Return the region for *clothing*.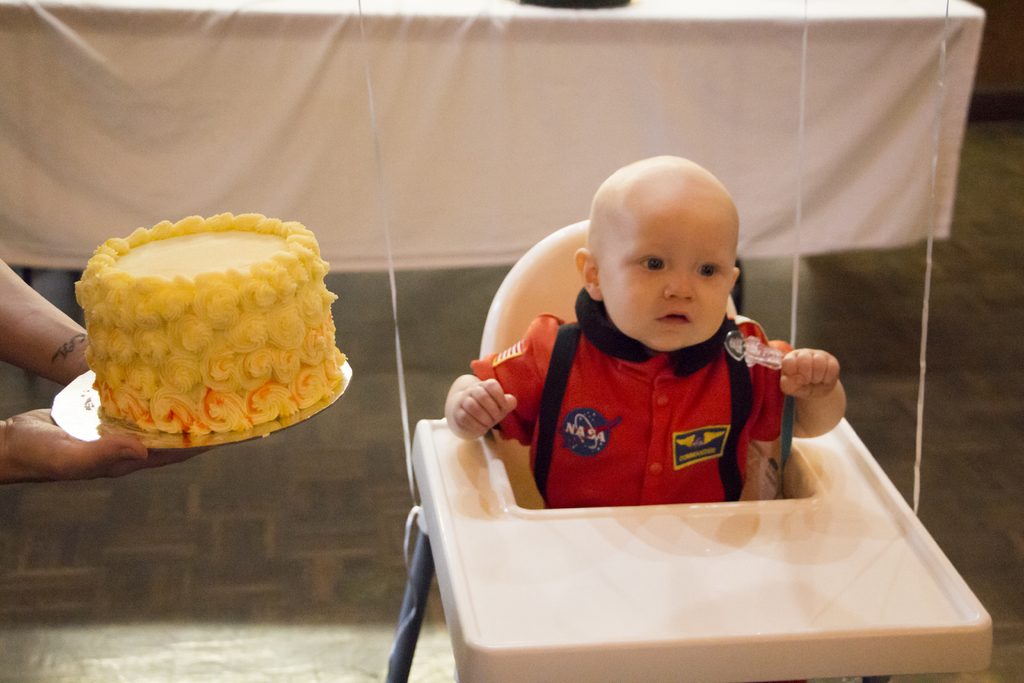
[477, 306, 822, 492].
